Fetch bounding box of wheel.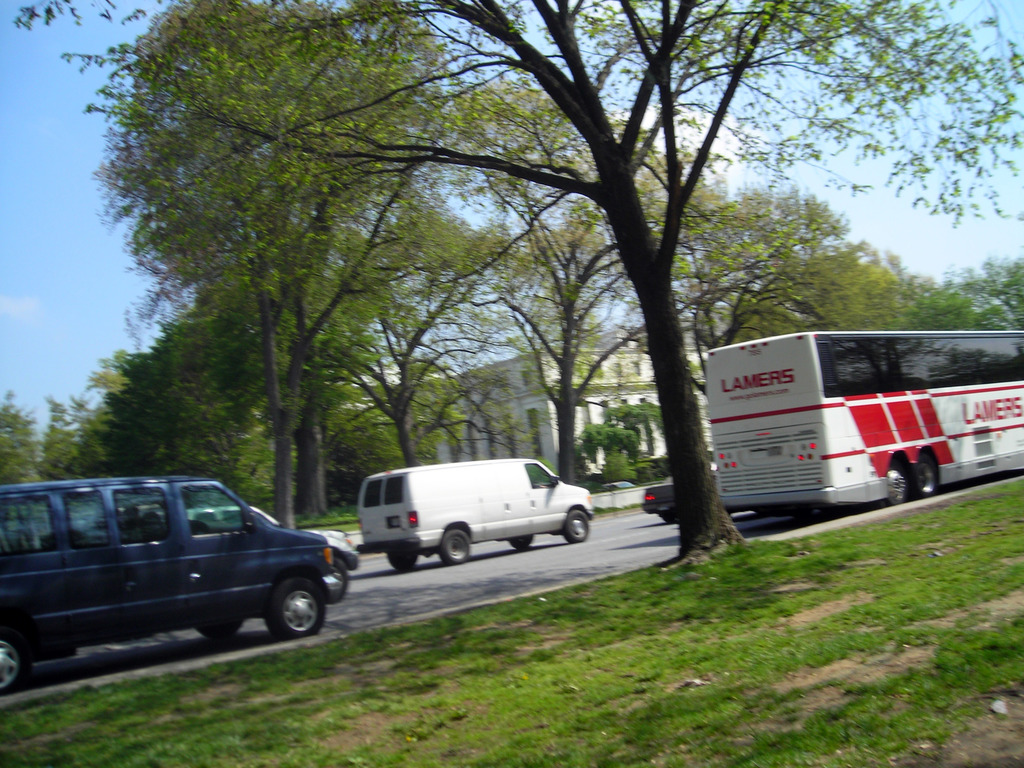
Bbox: detection(884, 463, 912, 511).
